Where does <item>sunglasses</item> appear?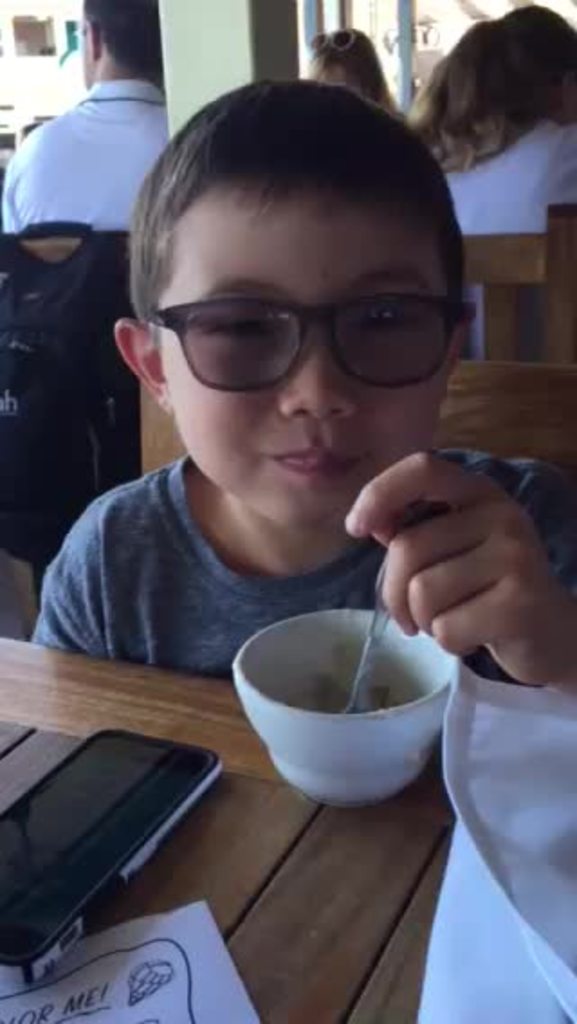
Appears at [left=144, top=288, right=483, bottom=402].
